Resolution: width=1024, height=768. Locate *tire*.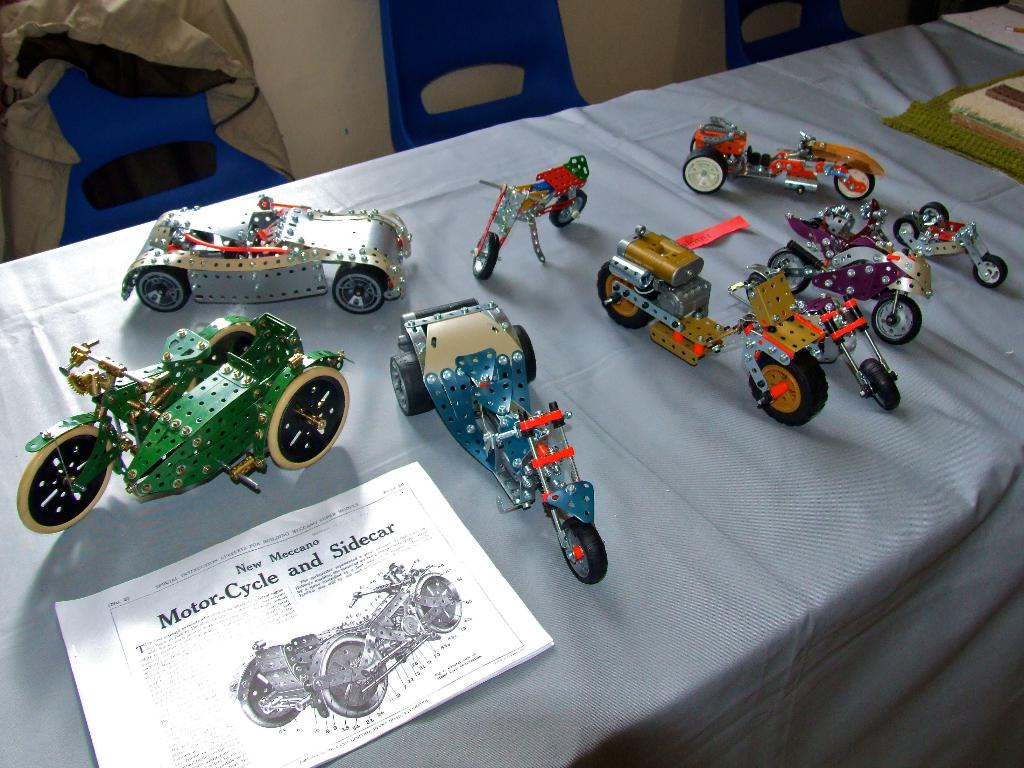
835 168 874 201.
